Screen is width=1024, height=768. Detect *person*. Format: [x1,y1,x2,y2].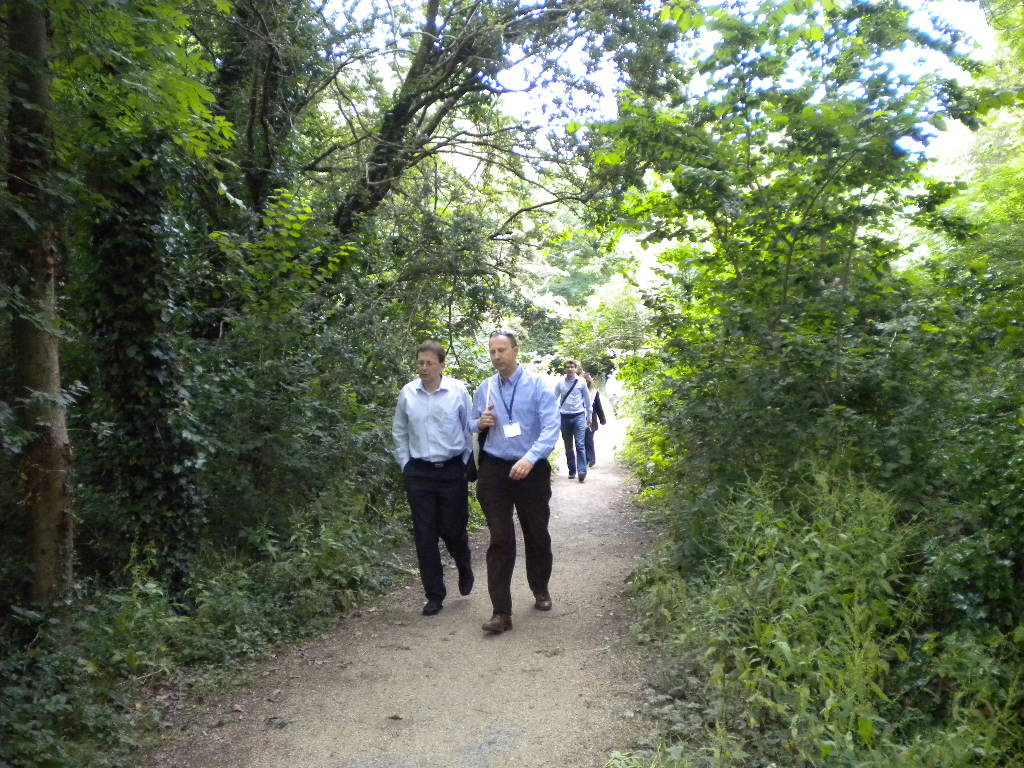
[397,329,481,628].
